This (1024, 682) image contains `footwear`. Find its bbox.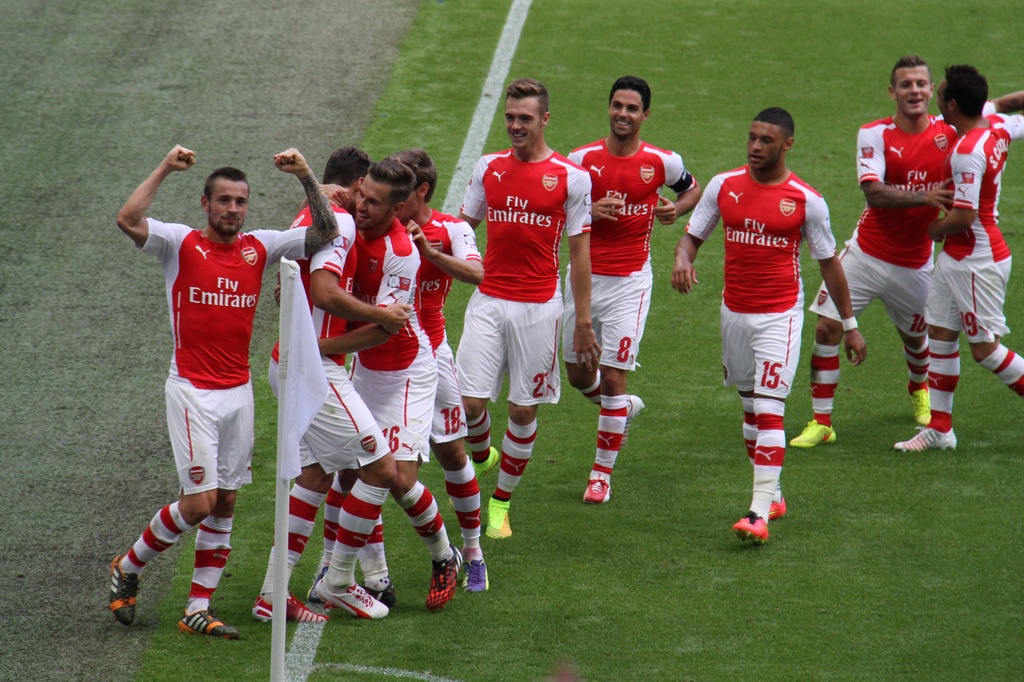
[x1=248, y1=592, x2=319, y2=616].
